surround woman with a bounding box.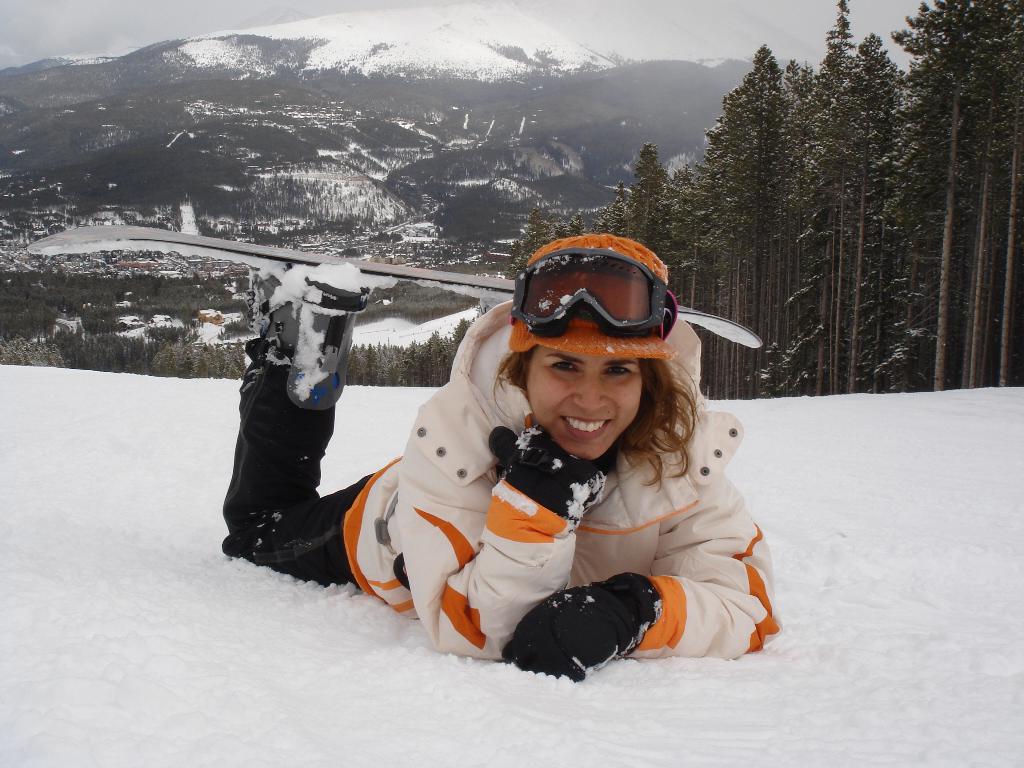
<region>177, 248, 776, 703</region>.
